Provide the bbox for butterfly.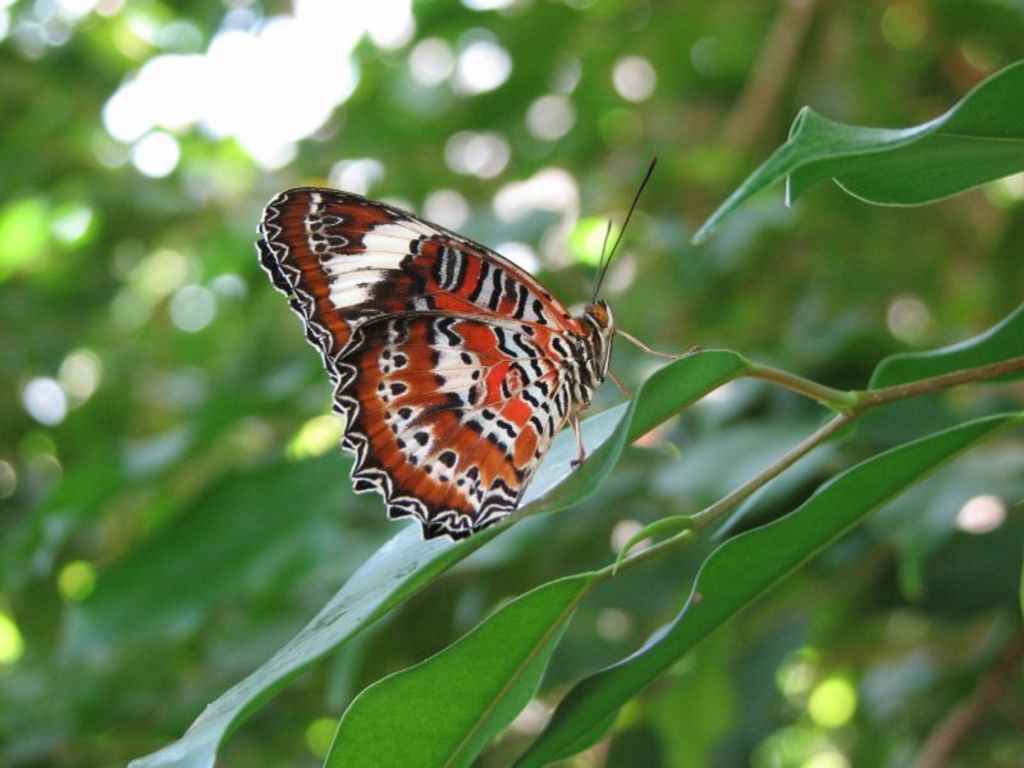
<box>223,168,644,544</box>.
